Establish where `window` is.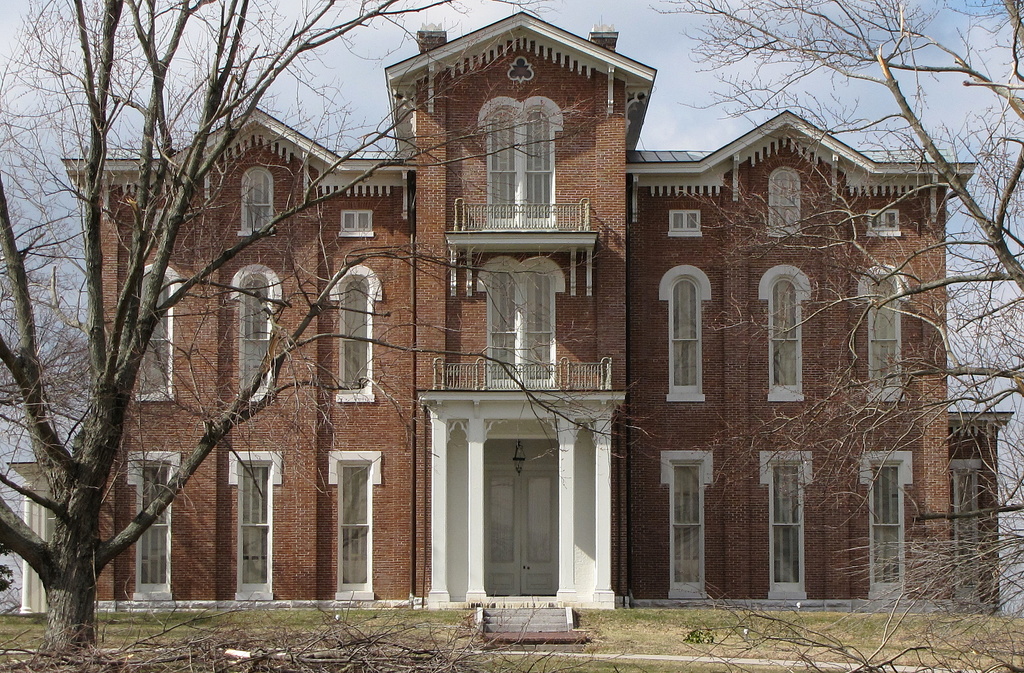
Established at 767:171:801:225.
